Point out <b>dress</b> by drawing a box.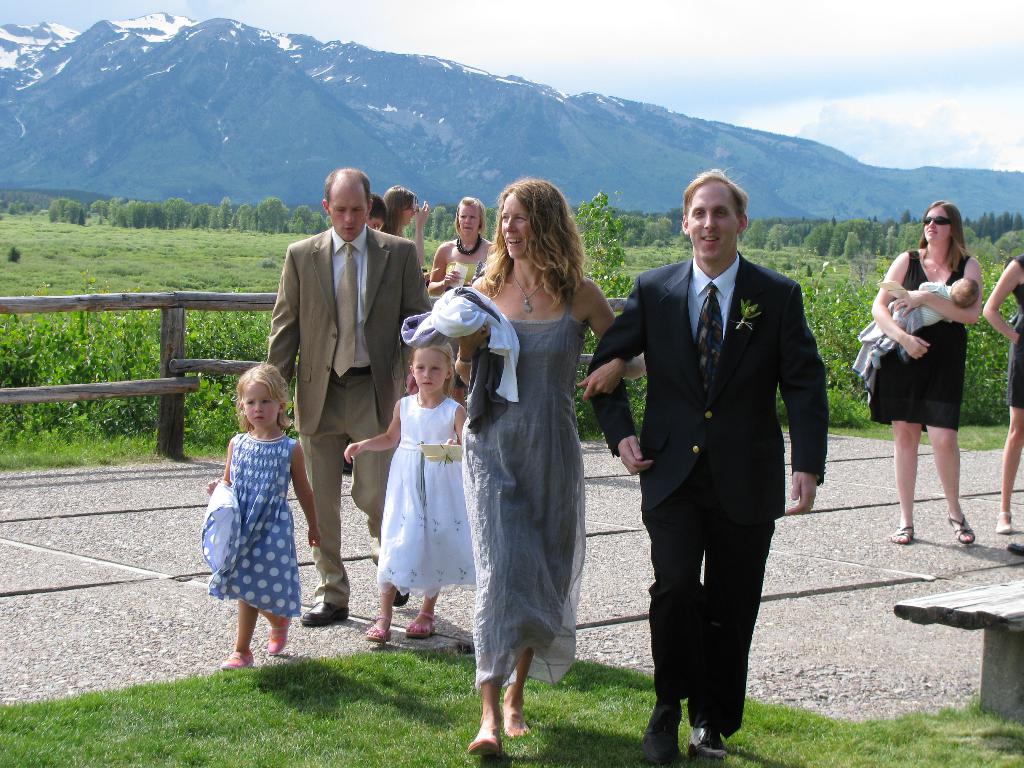
box(198, 439, 301, 624).
